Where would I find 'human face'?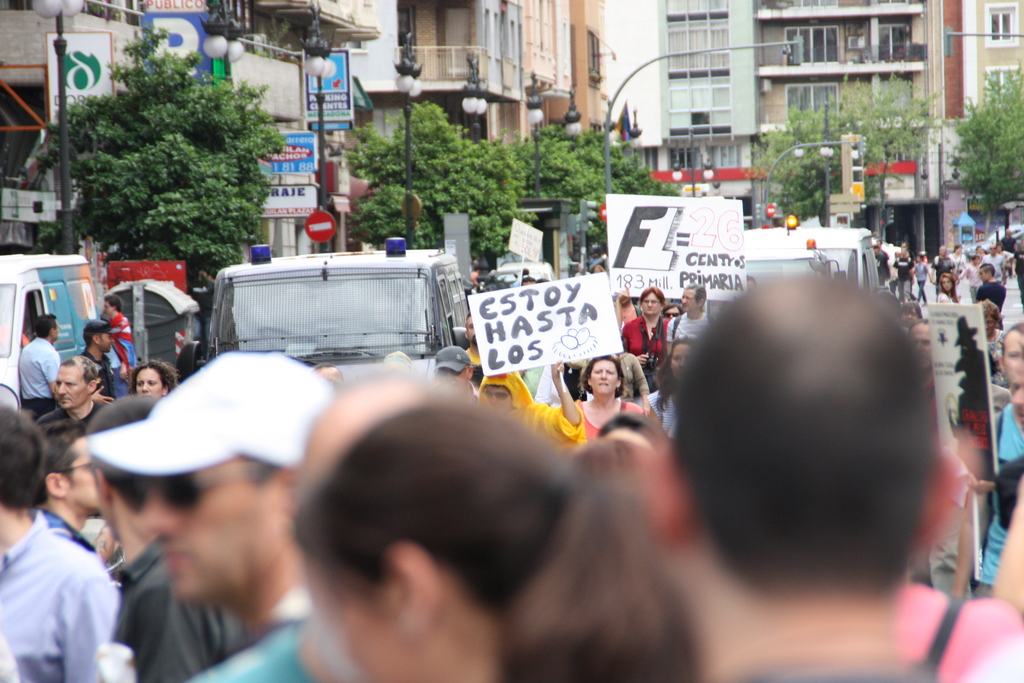
At 68,428,101,516.
